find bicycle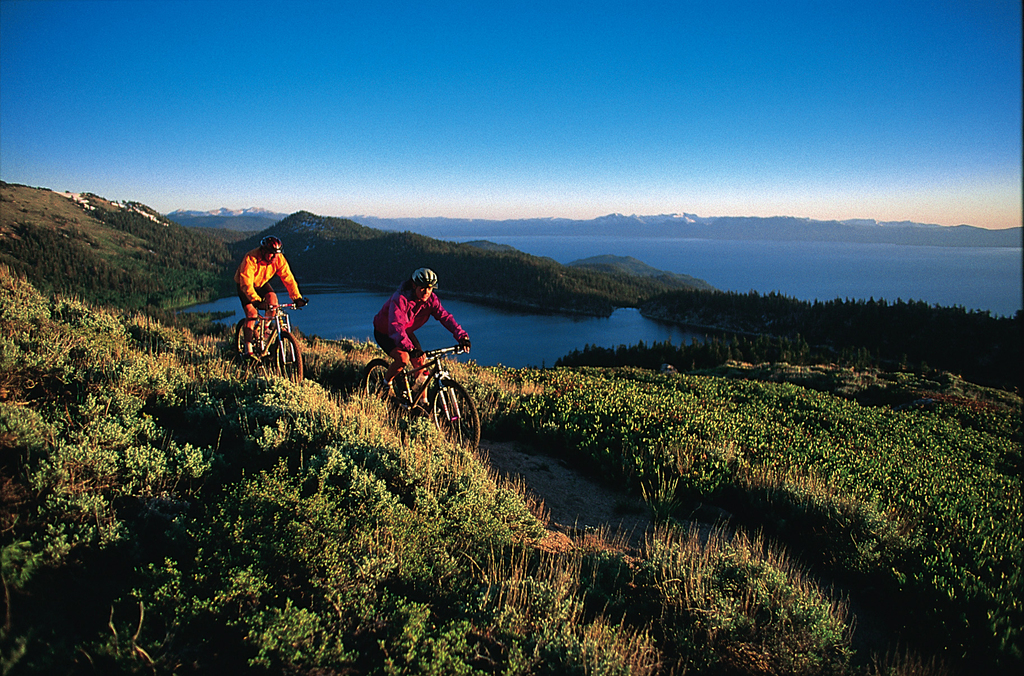
box(368, 340, 479, 450)
